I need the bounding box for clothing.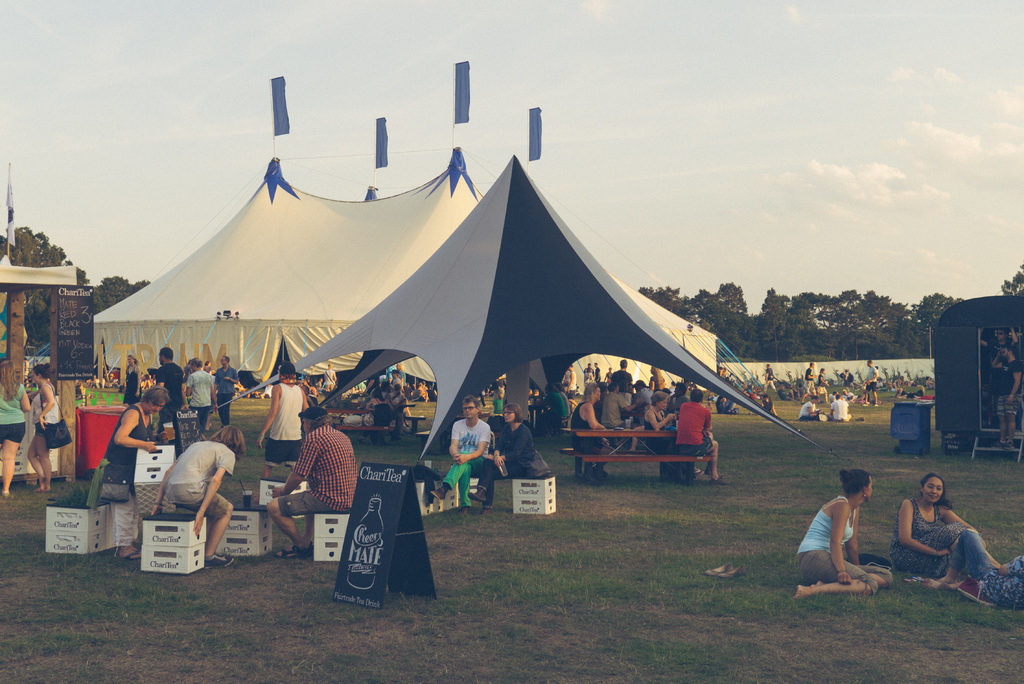
Here it is: crop(152, 432, 242, 515).
